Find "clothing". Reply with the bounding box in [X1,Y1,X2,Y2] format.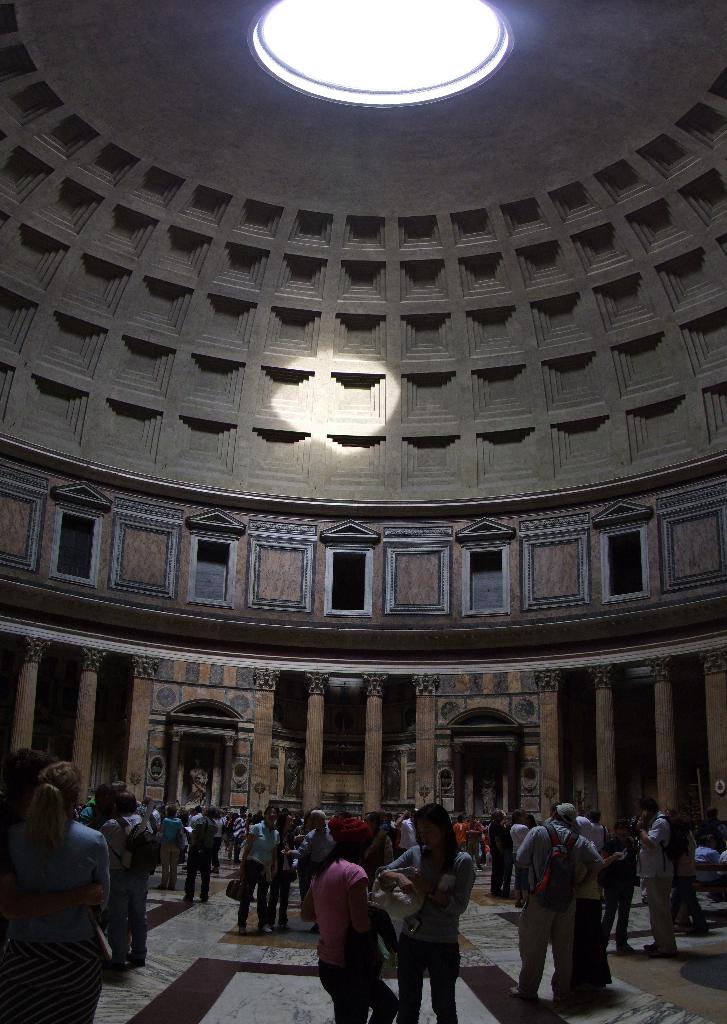
[158,813,184,885].
